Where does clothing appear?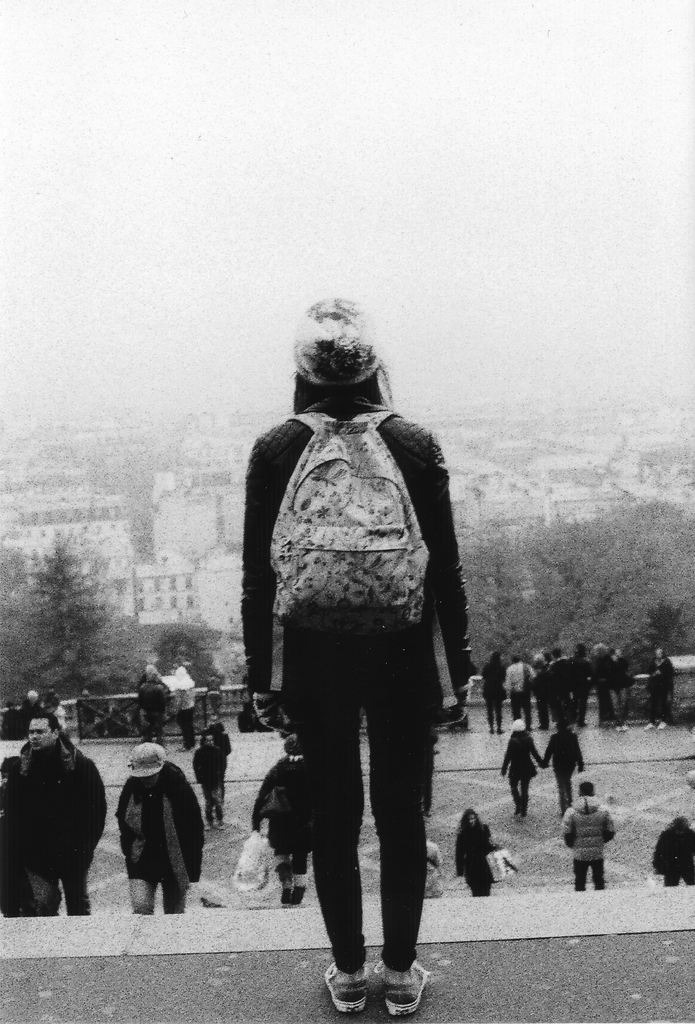
Appears at 186/745/222/832.
